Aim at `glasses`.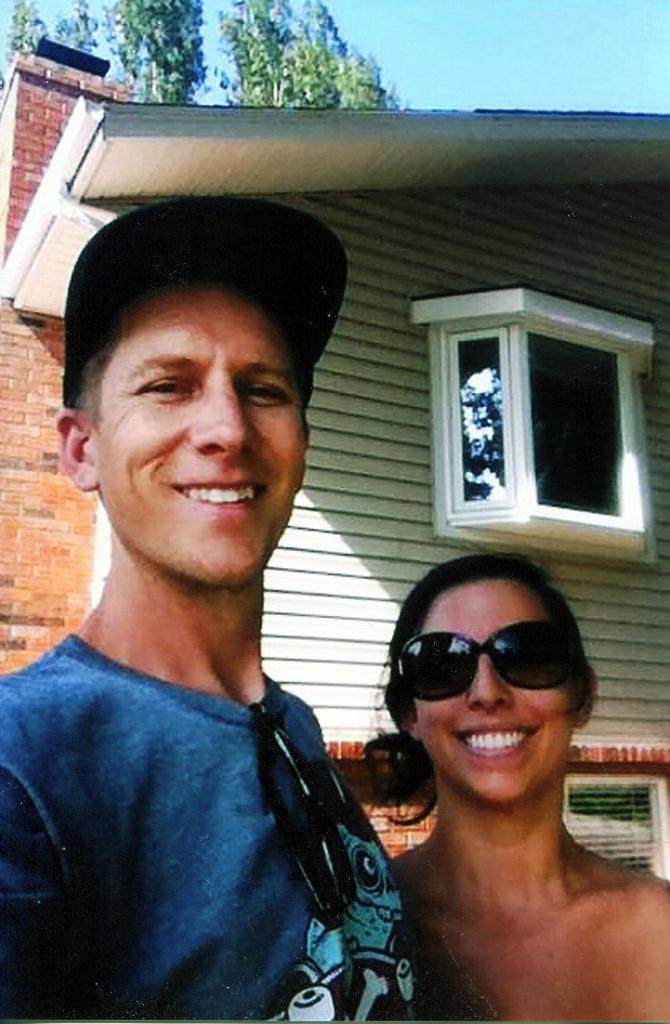
Aimed at bbox=(394, 616, 587, 703).
